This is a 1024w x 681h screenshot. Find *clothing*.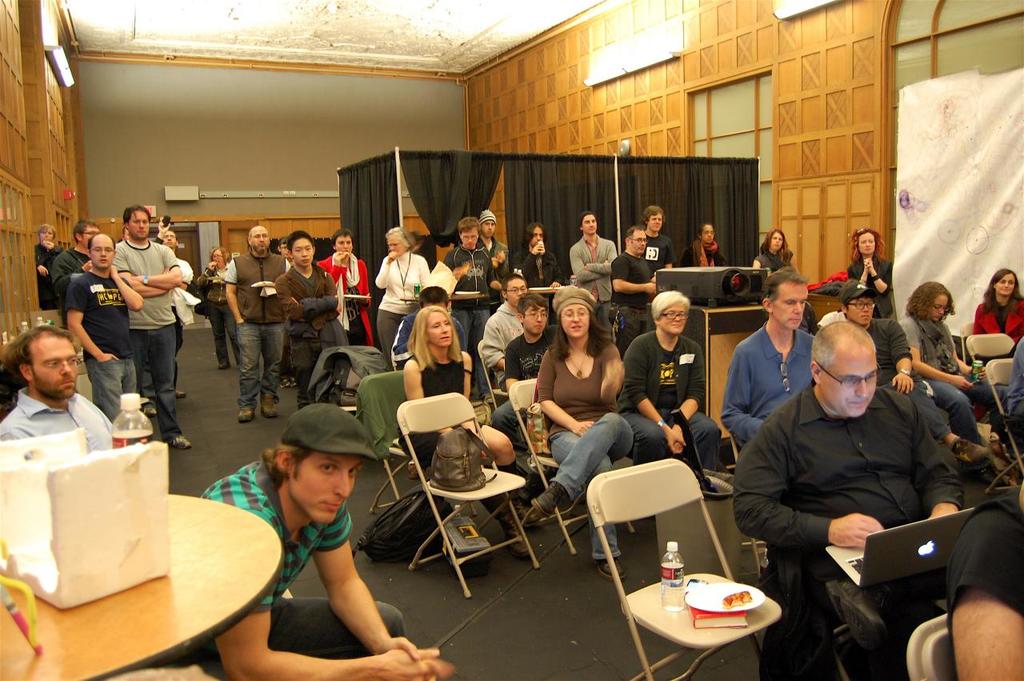
Bounding box: [x1=68, y1=264, x2=138, y2=421].
